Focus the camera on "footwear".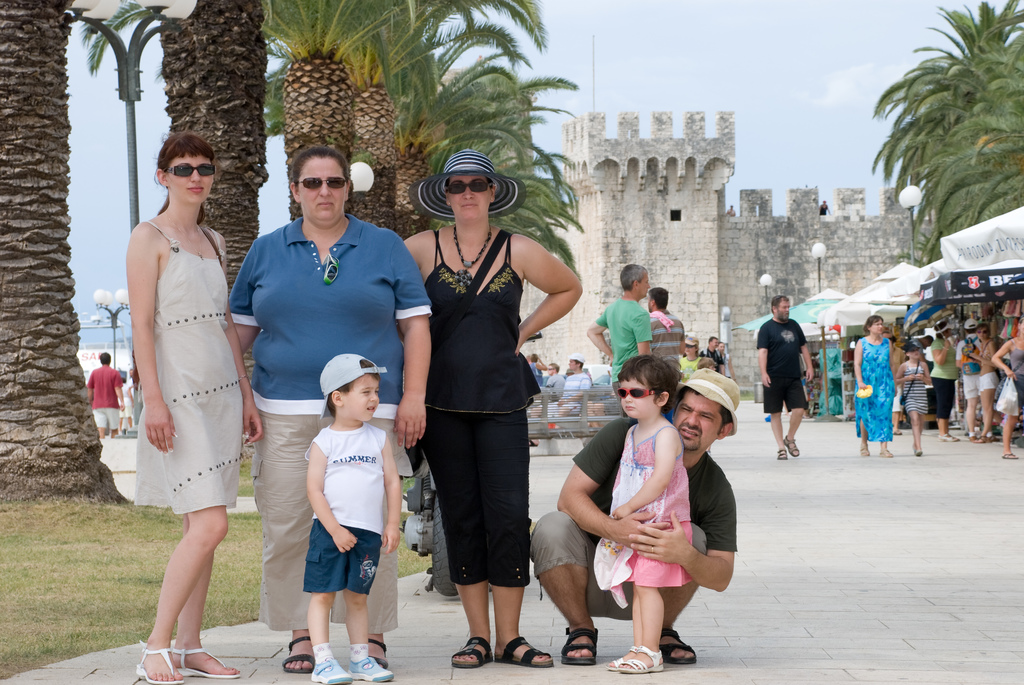
Focus region: <region>490, 639, 554, 668</region>.
